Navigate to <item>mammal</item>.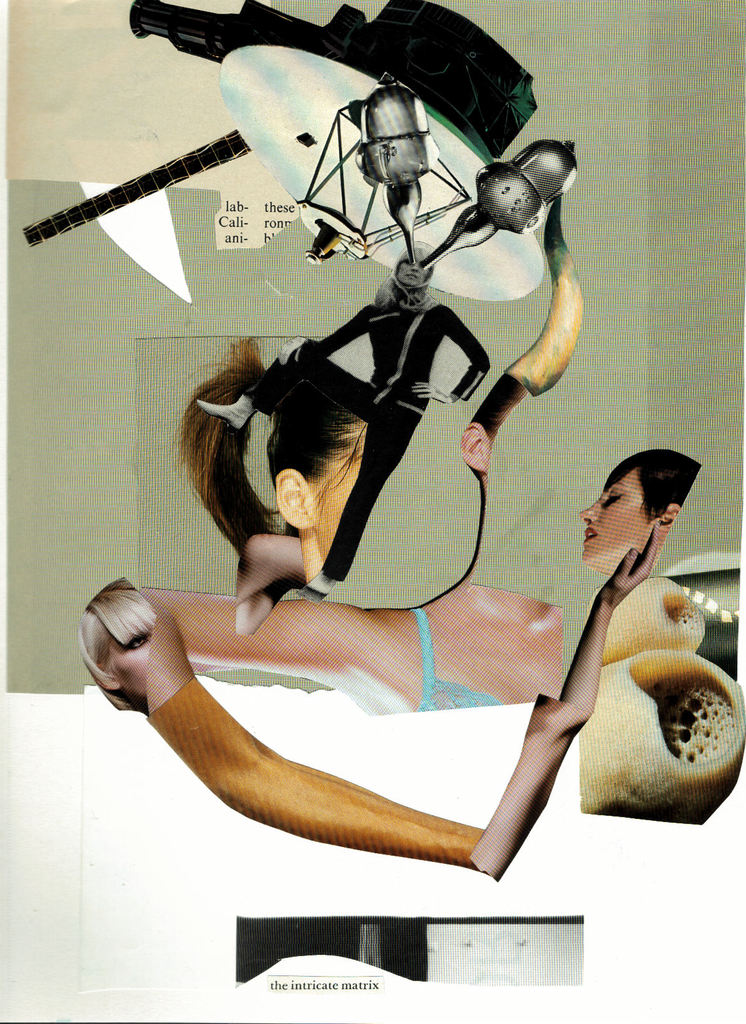
Navigation target: locate(277, 243, 493, 589).
